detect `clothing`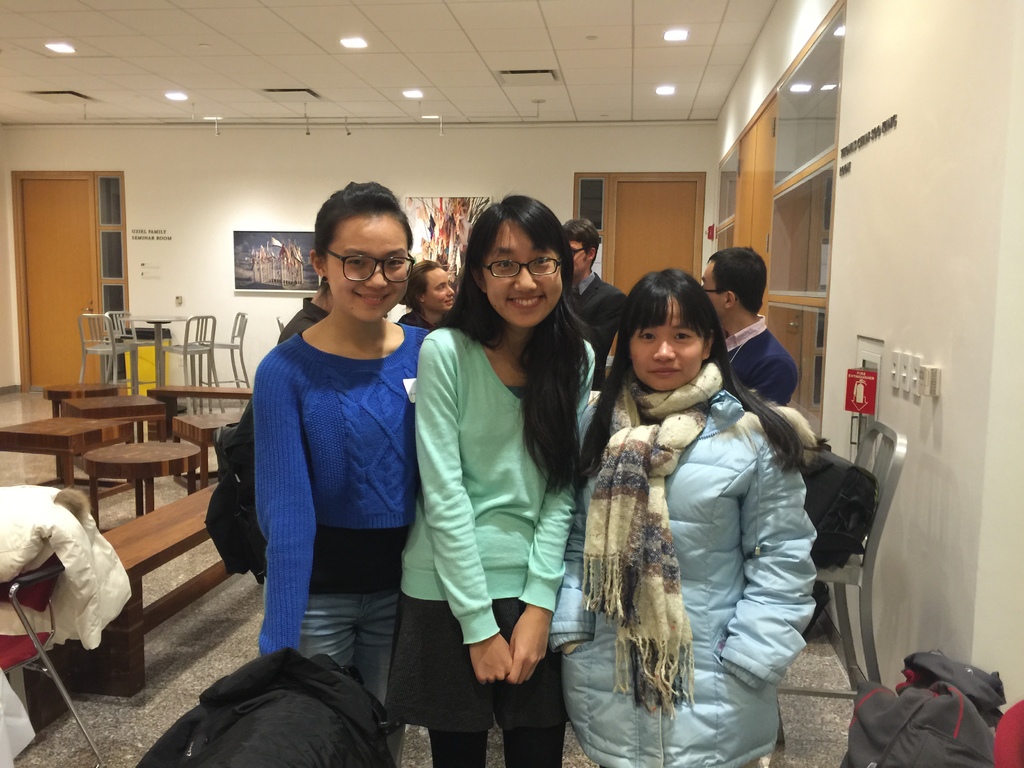
{"left": 897, "top": 648, "right": 1011, "bottom": 730}
